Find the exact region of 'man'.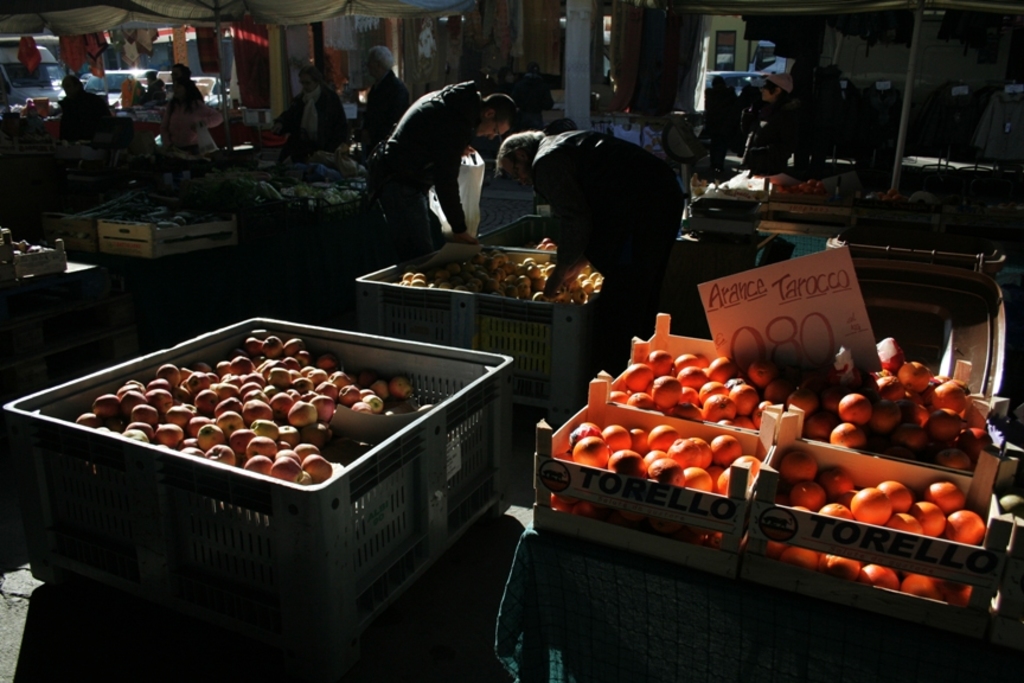
Exact region: box=[360, 45, 411, 152].
